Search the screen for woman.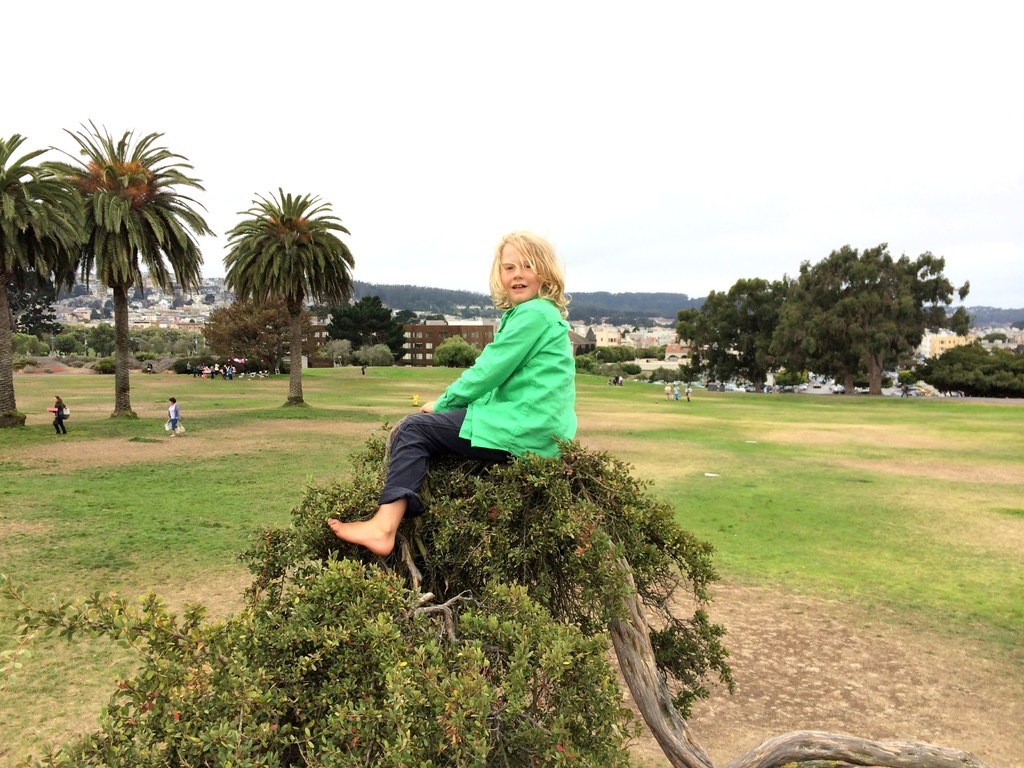
Found at [381, 226, 597, 525].
